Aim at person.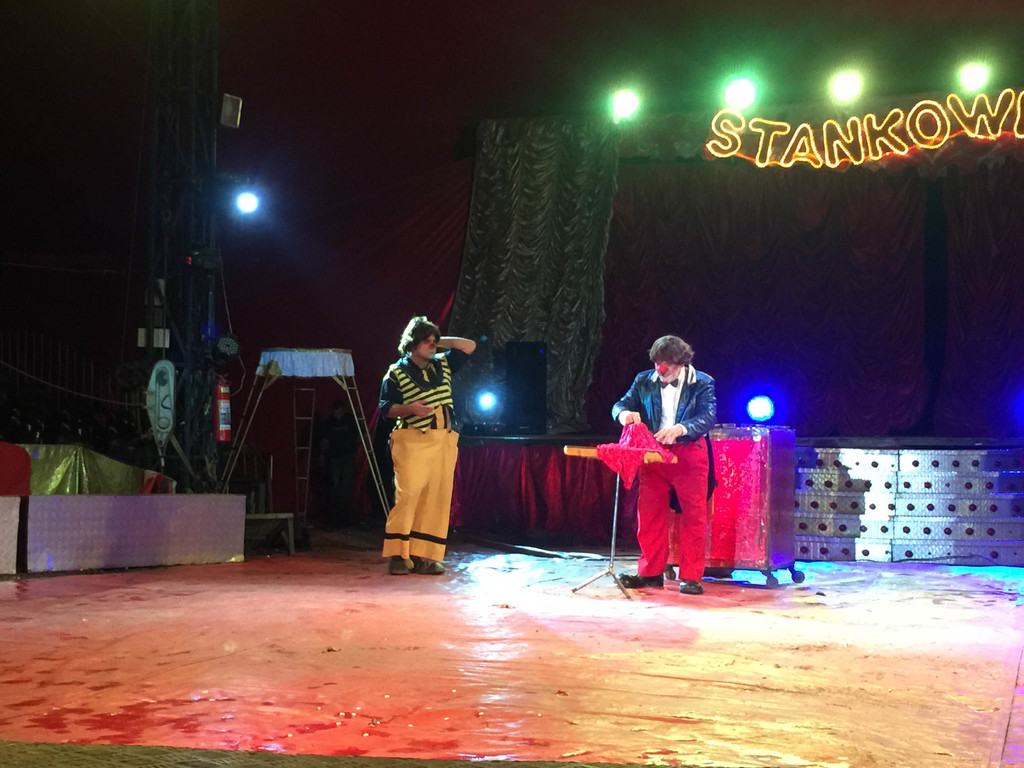
Aimed at (607, 326, 708, 596).
